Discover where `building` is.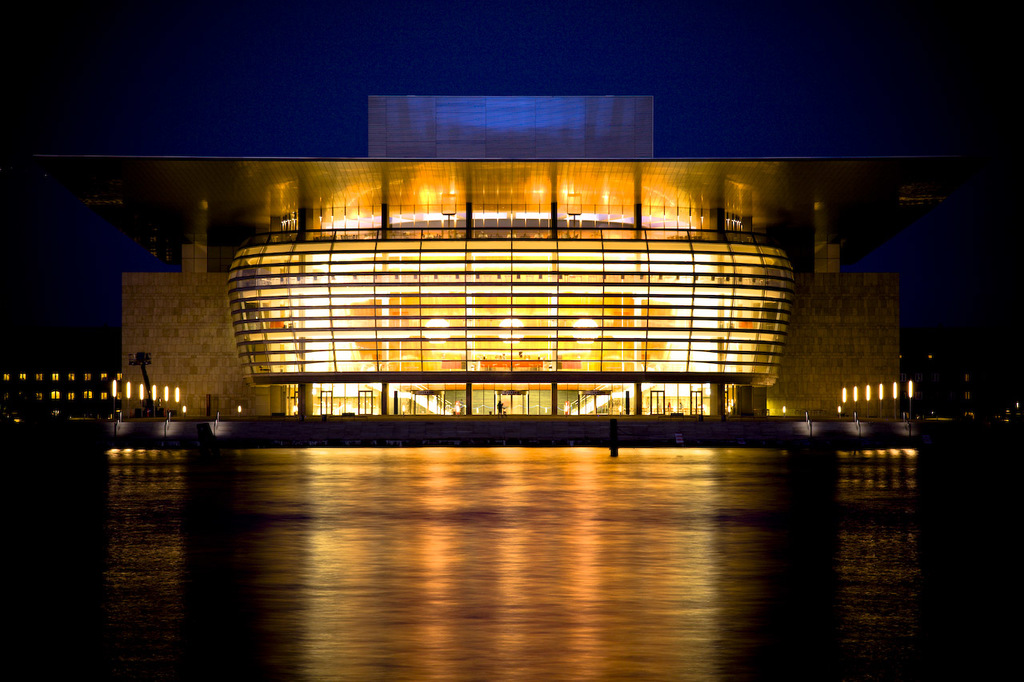
Discovered at 368/94/658/164.
